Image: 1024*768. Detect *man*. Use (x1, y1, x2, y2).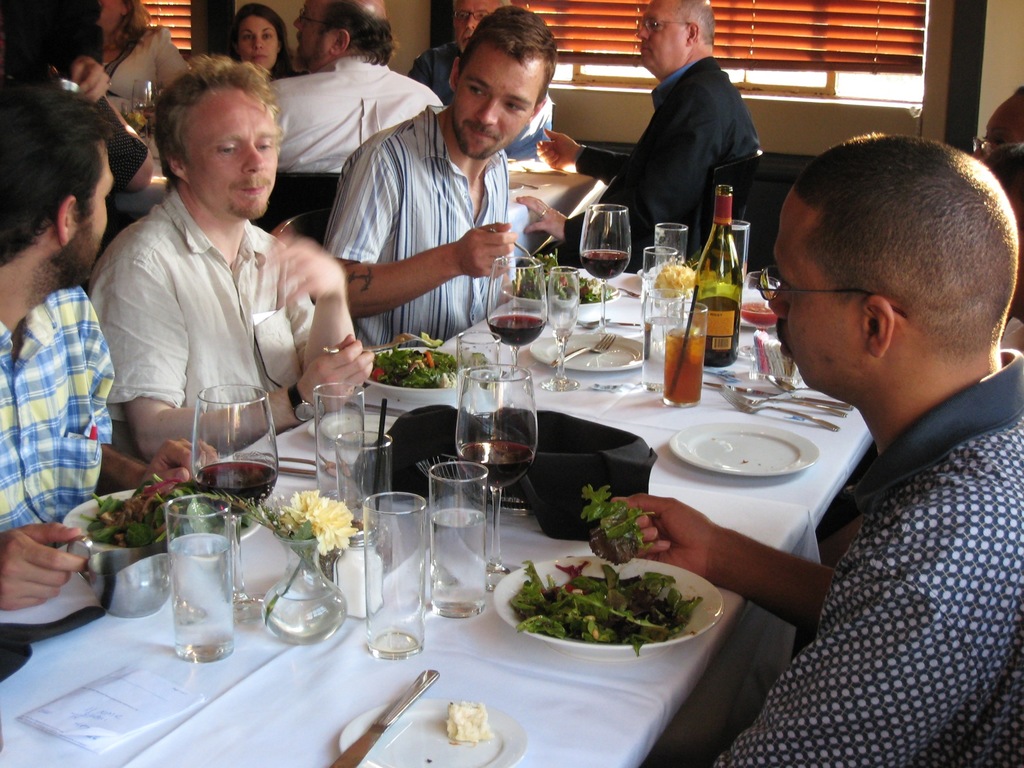
(321, 4, 559, 356).
